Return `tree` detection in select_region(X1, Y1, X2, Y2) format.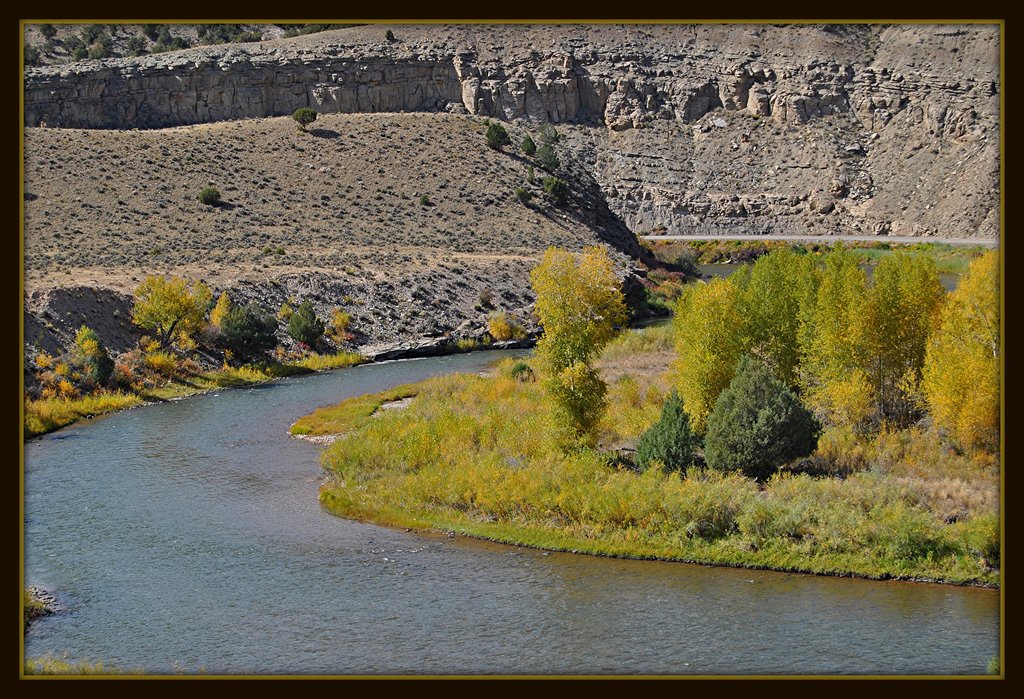
select_region(217, 309, 278, 365).
